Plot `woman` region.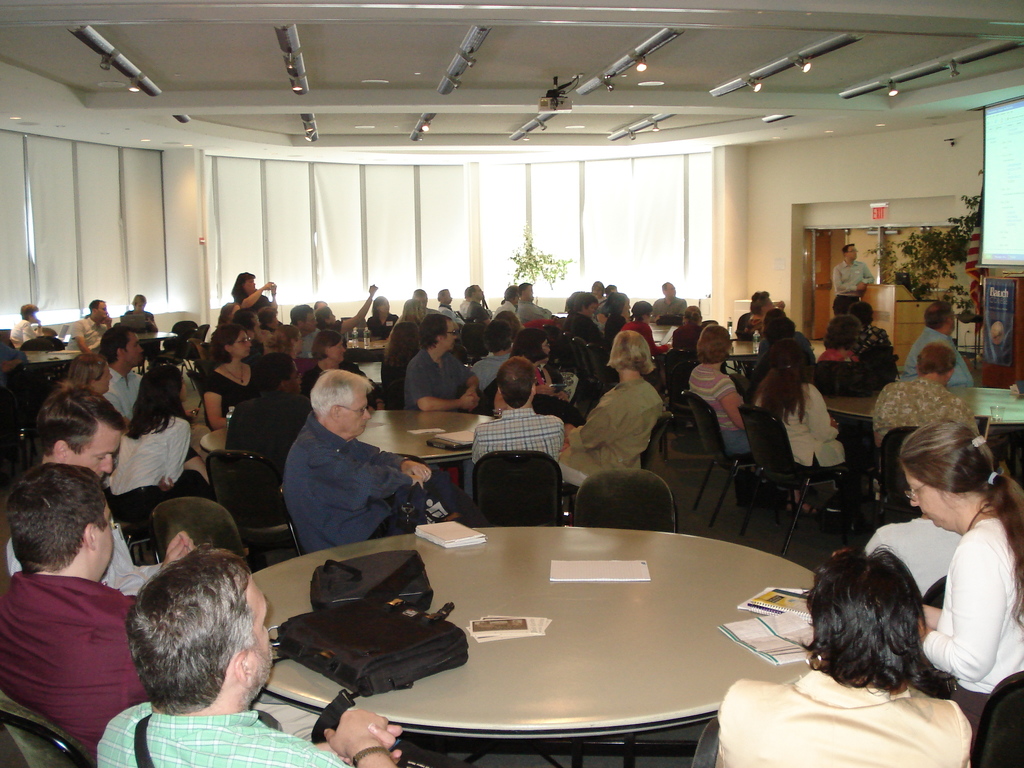
Plotted at Rect(819, 315, 863, 369).
